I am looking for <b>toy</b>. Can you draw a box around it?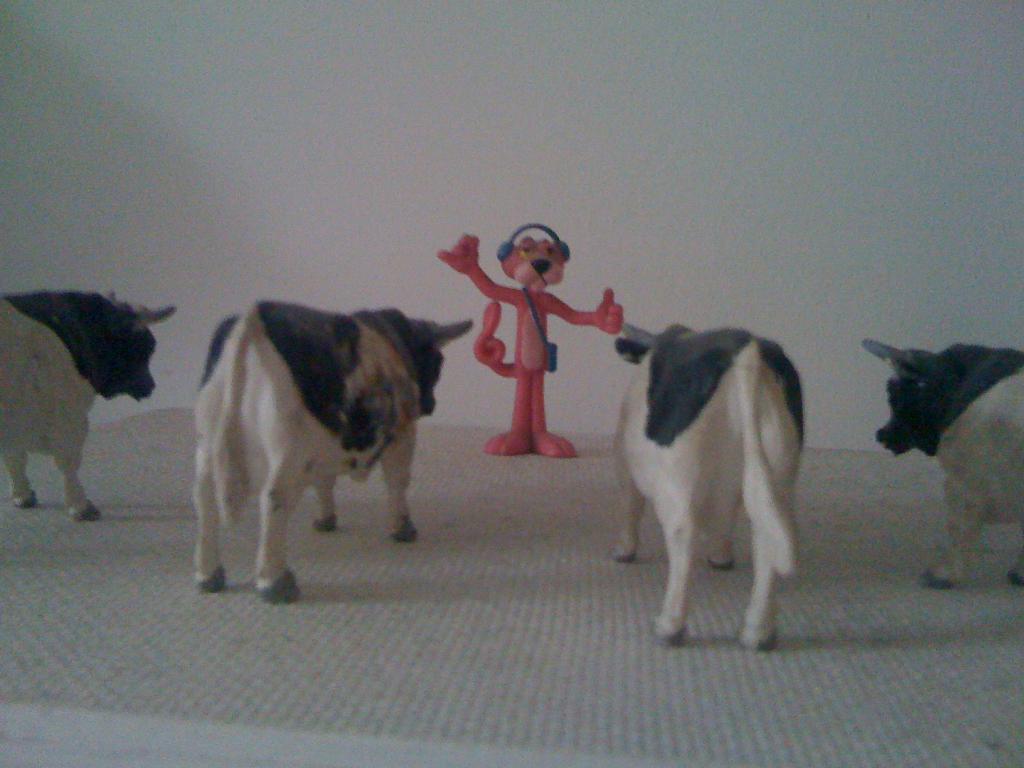
Sure, the bounding box is {"left": 868, "top": 326, "right": 1023, "bottom": 611}.
